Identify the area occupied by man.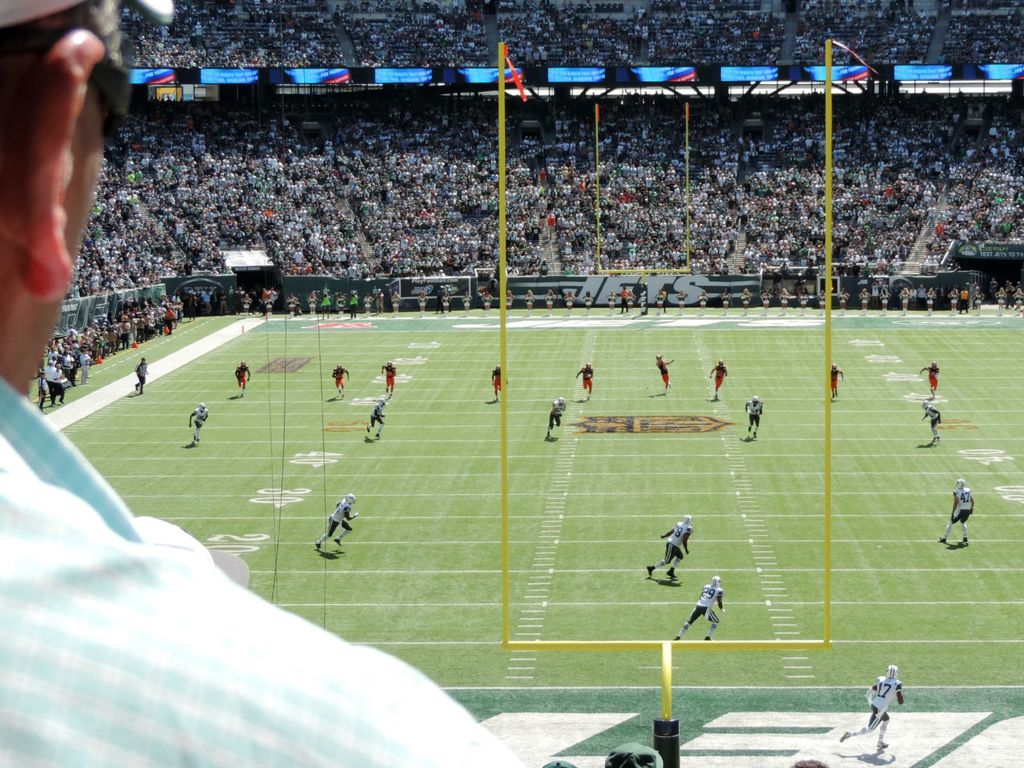
Area: 374 289 382 314.
